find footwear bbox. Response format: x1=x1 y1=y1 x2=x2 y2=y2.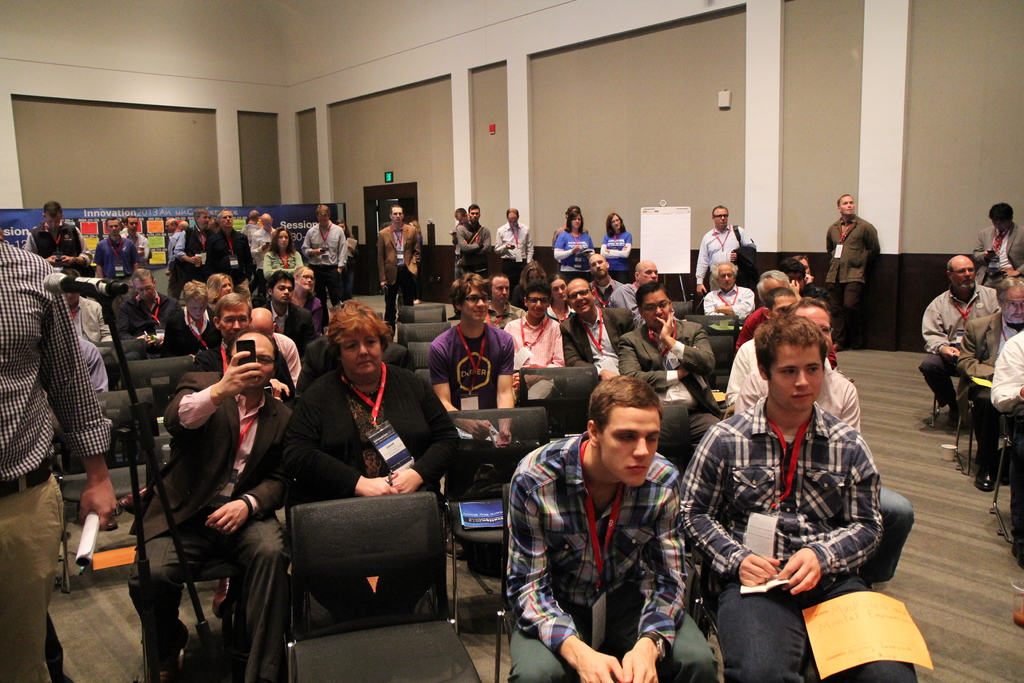
x1=973 y1=464 x2=999 y2=493.
